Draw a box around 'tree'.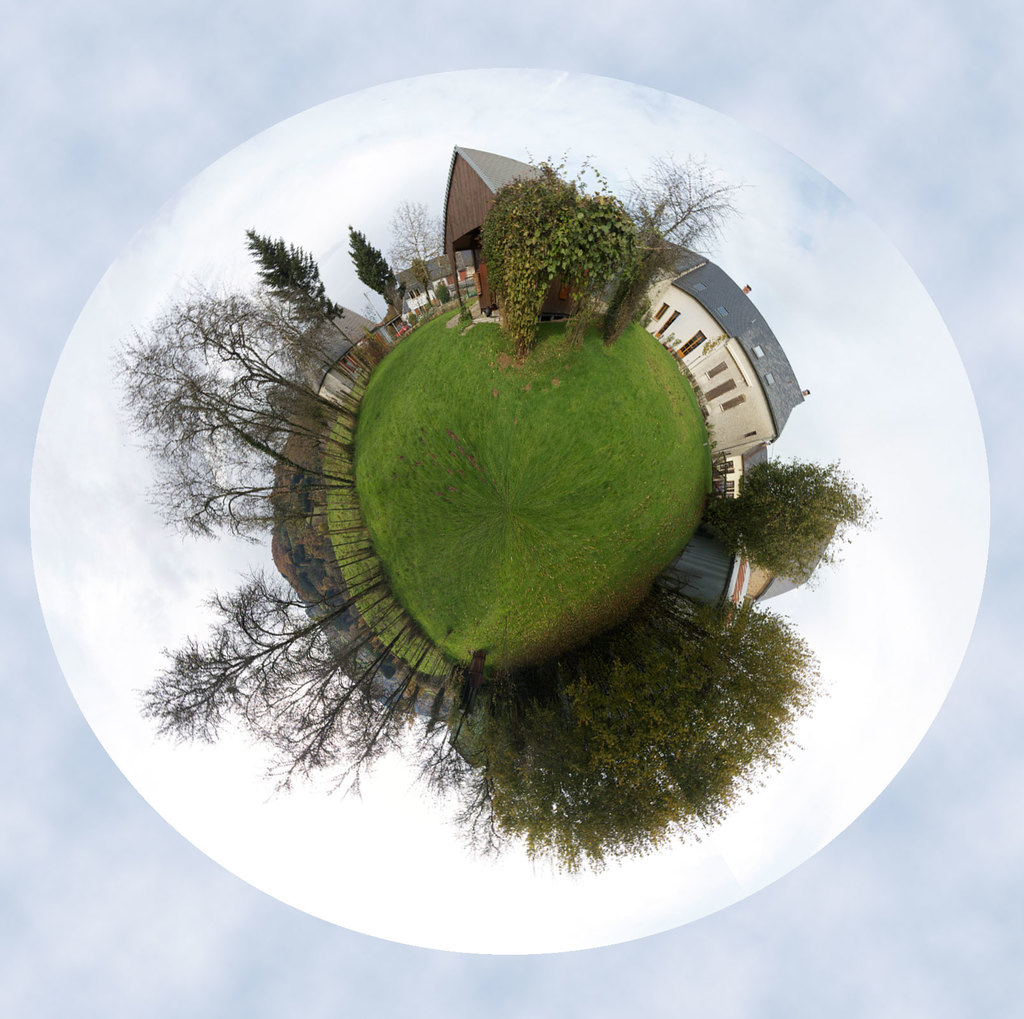
x1=607 y1=154 x2=748 y2=356.
